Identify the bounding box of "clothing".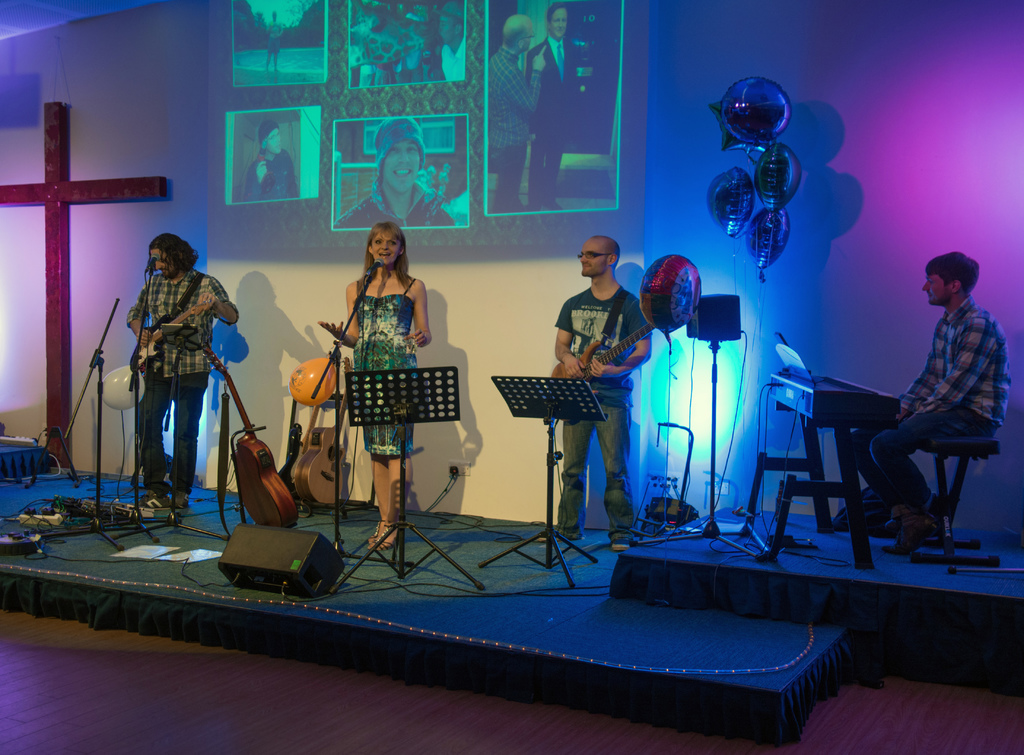
left=401, top=28, right=426, bottom=83.
